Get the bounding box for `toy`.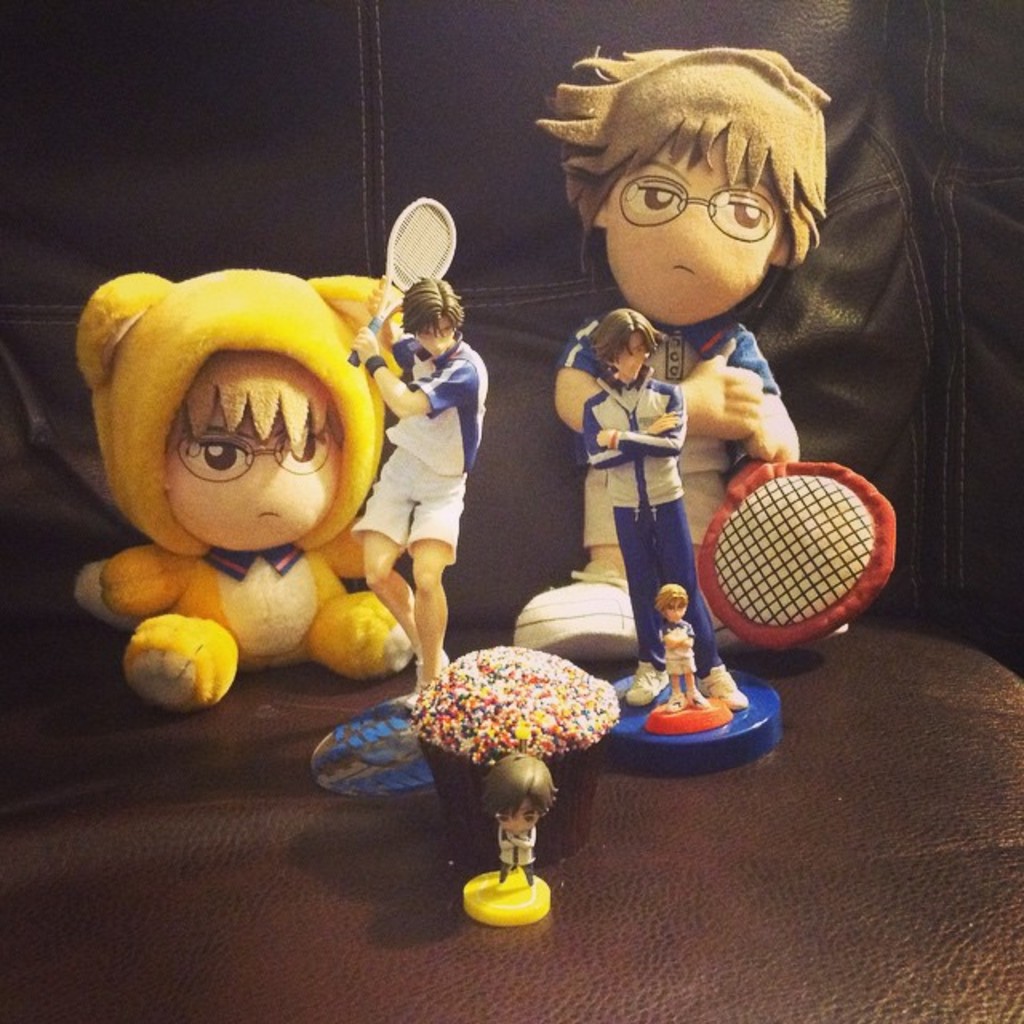
459:757:563:885.
